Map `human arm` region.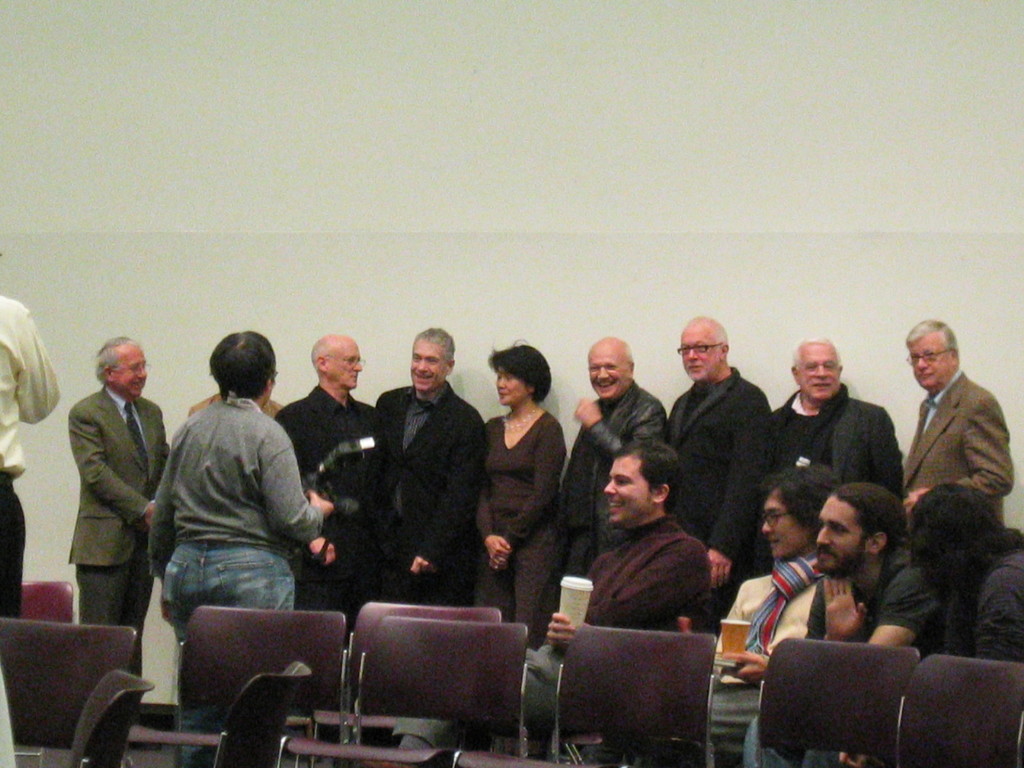
Mapped to bbox=(578, 399, 666, 461).
